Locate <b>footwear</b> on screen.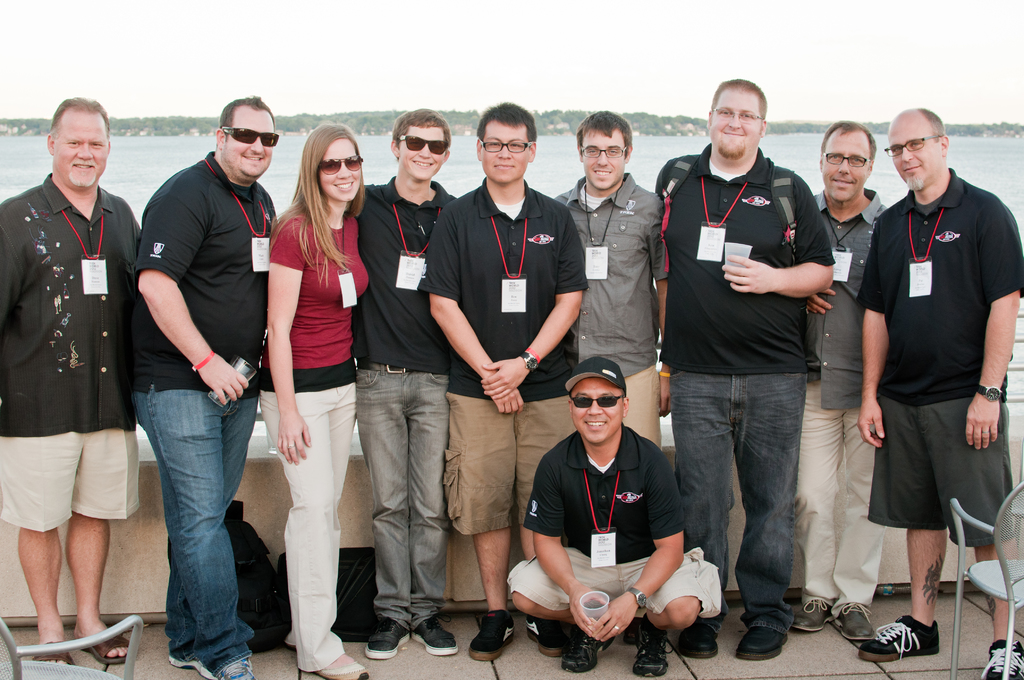
On screen at bbox=[298, 659, 371, 679].
